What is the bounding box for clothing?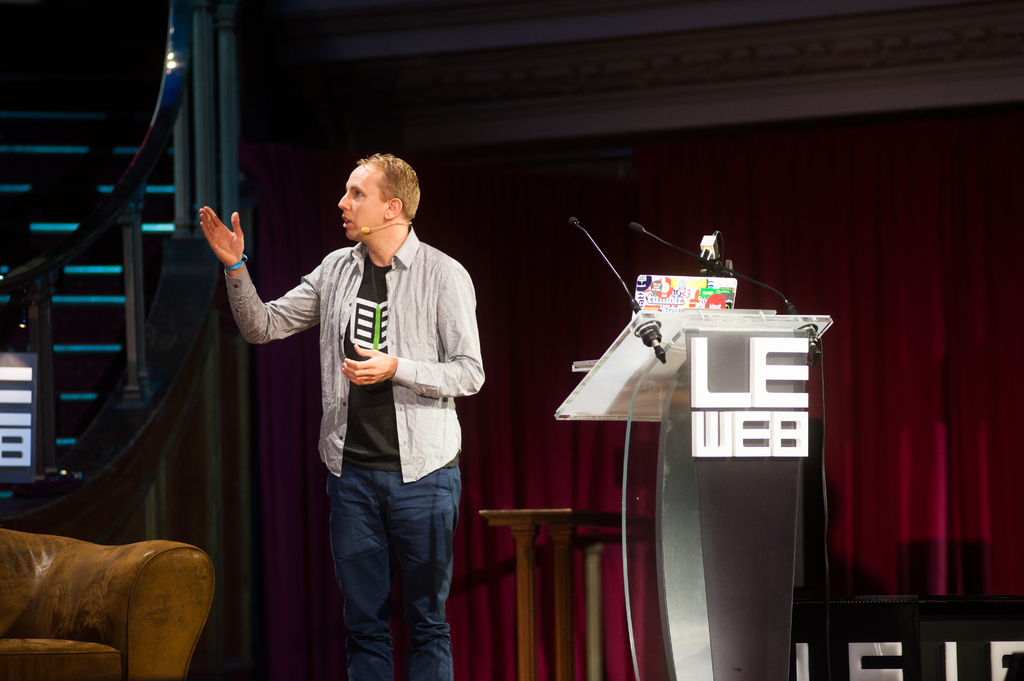
locate(224, 225, 485, 481).
